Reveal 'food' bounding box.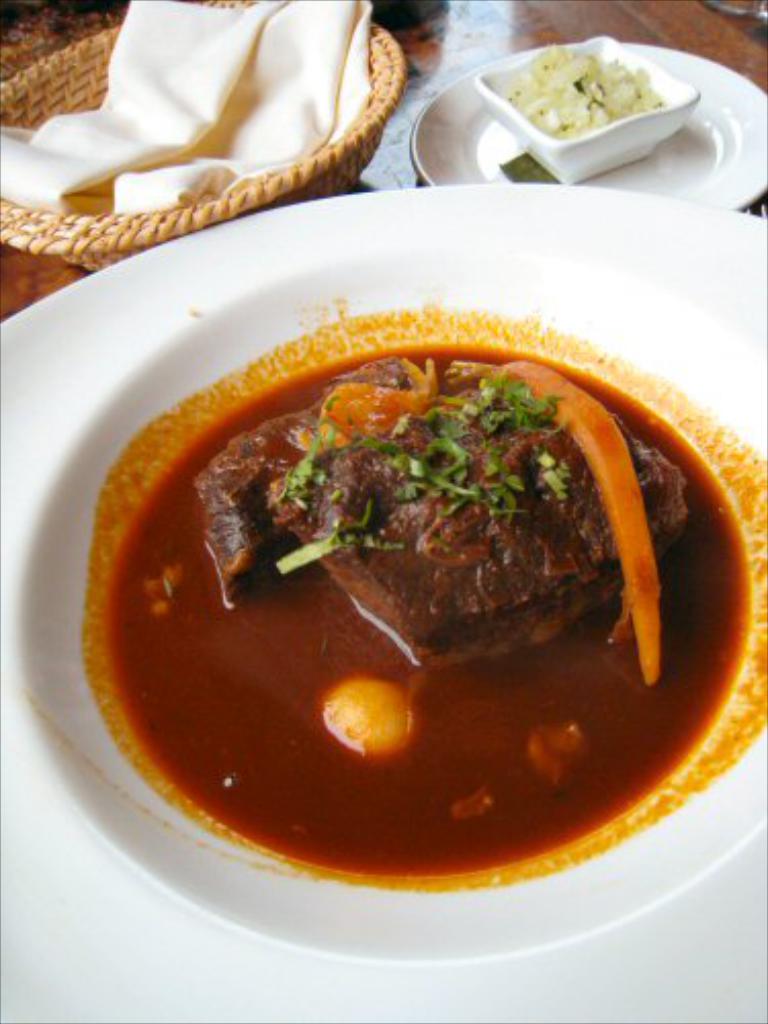
Revealed: box(508, 39, 670, 141).
